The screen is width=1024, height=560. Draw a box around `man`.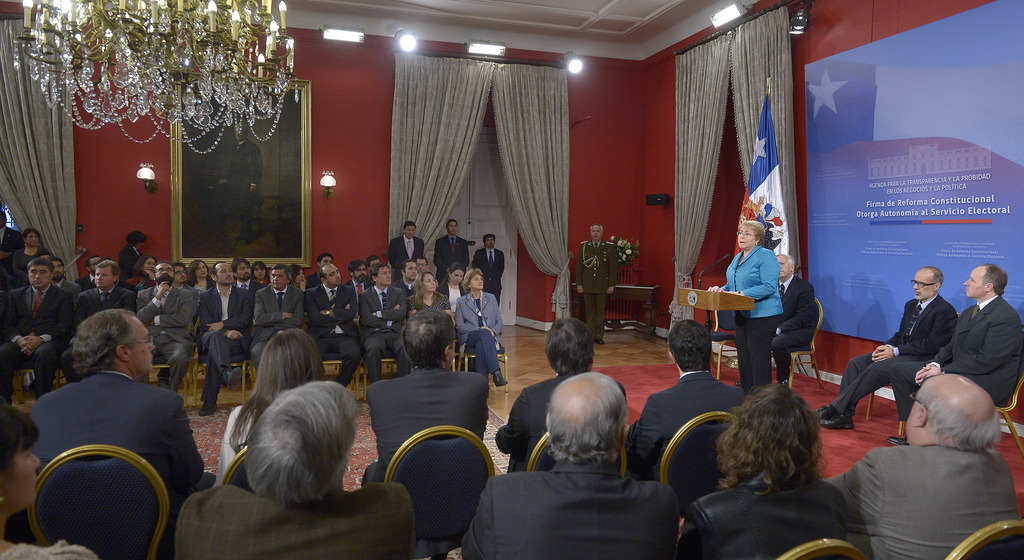
left=575, top=224, right=617, bottom=345.
